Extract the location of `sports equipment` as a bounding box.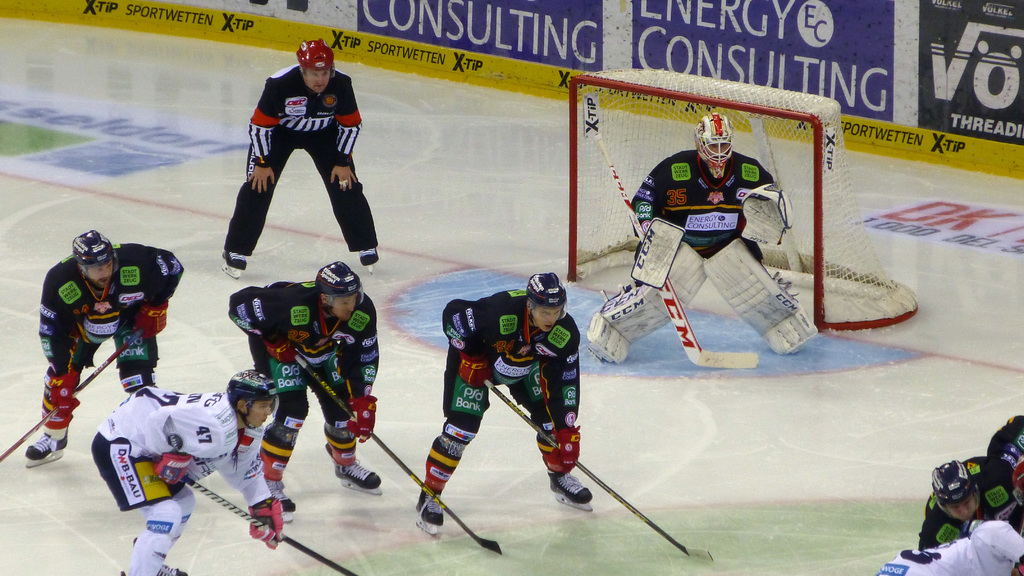
703 237 817 358.
